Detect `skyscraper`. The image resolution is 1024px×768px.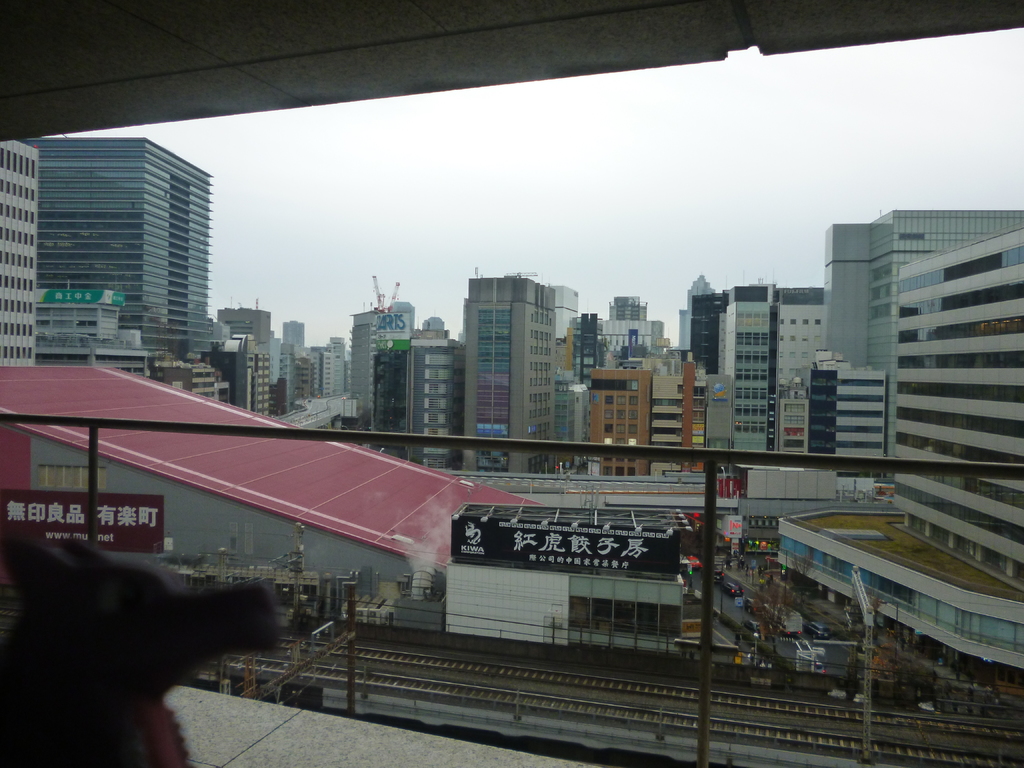
locate(20, 124, 234, 383).
